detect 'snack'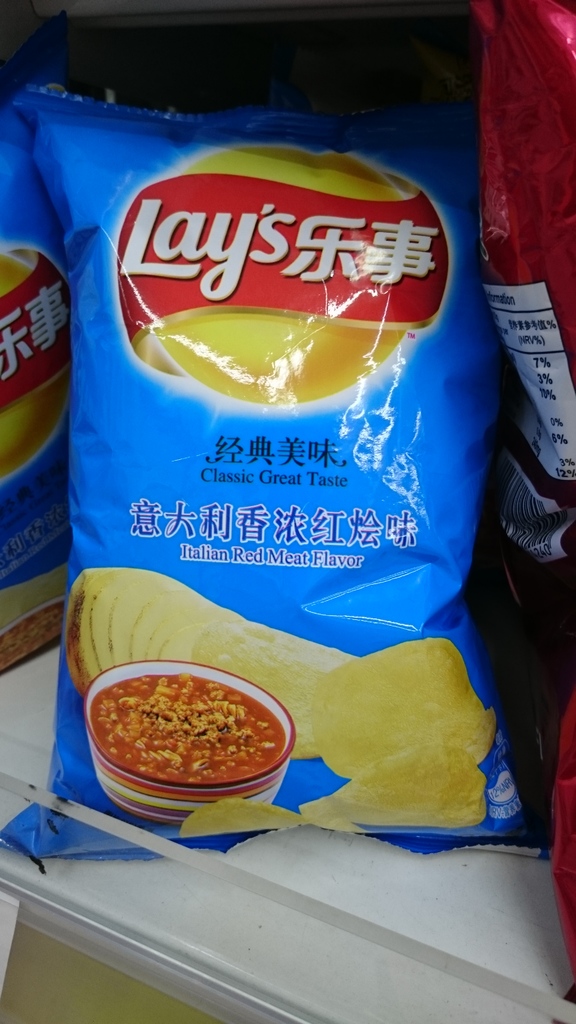
[x1=0, y1=102, x2=77, y2=664]
